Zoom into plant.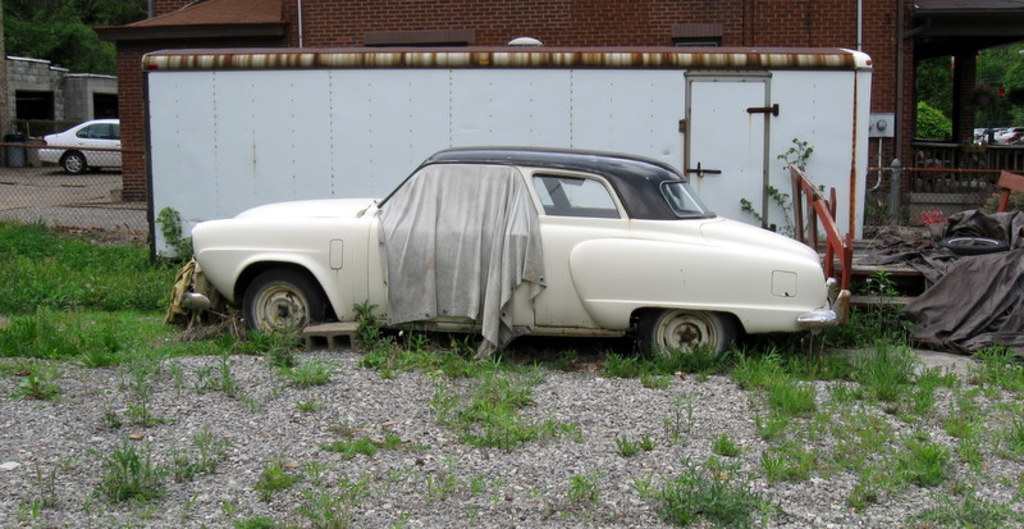
Zoom target: left=122, top=314, right=219, bottom=360.
